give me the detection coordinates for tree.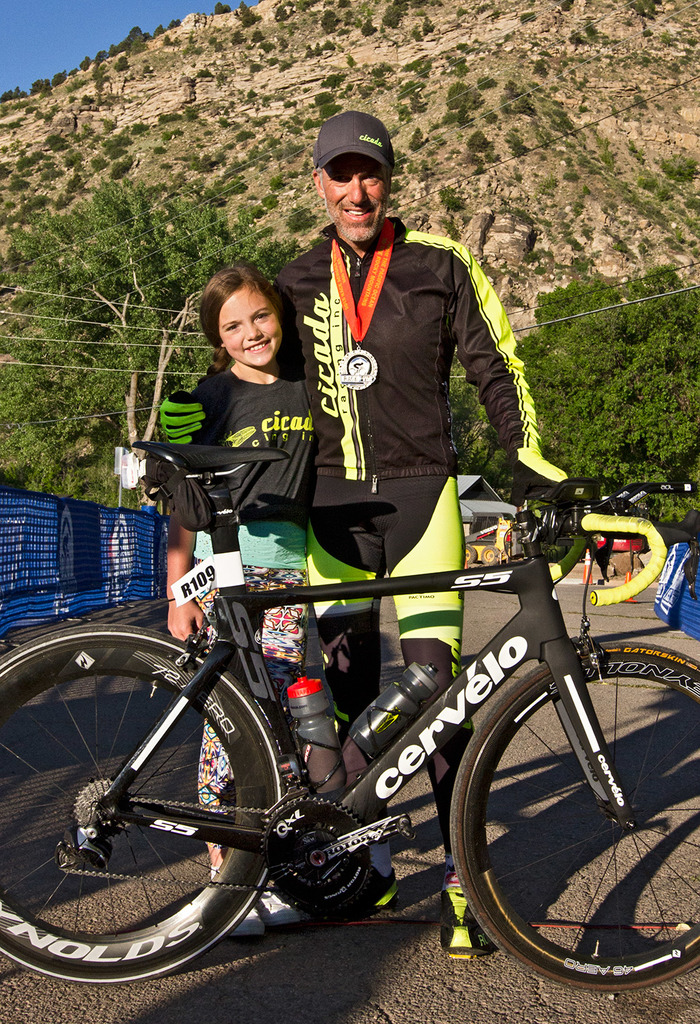
x1=342, y1=51, x2=357, y2=68.
